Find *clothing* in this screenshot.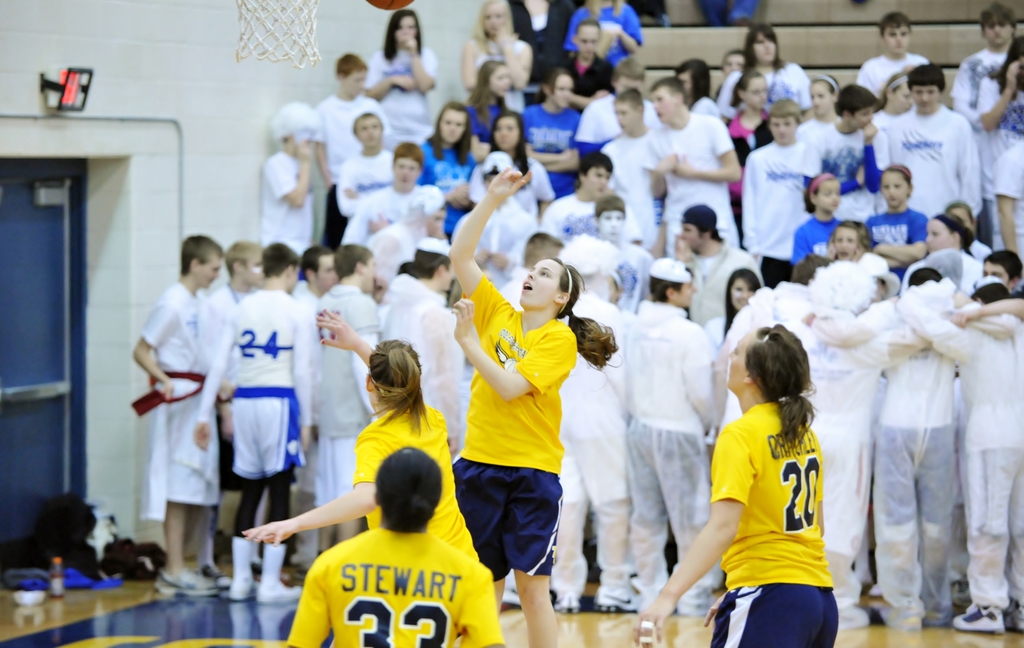
The bounding box for *clothing* is <region>381, 281, 465, 428</region>.
